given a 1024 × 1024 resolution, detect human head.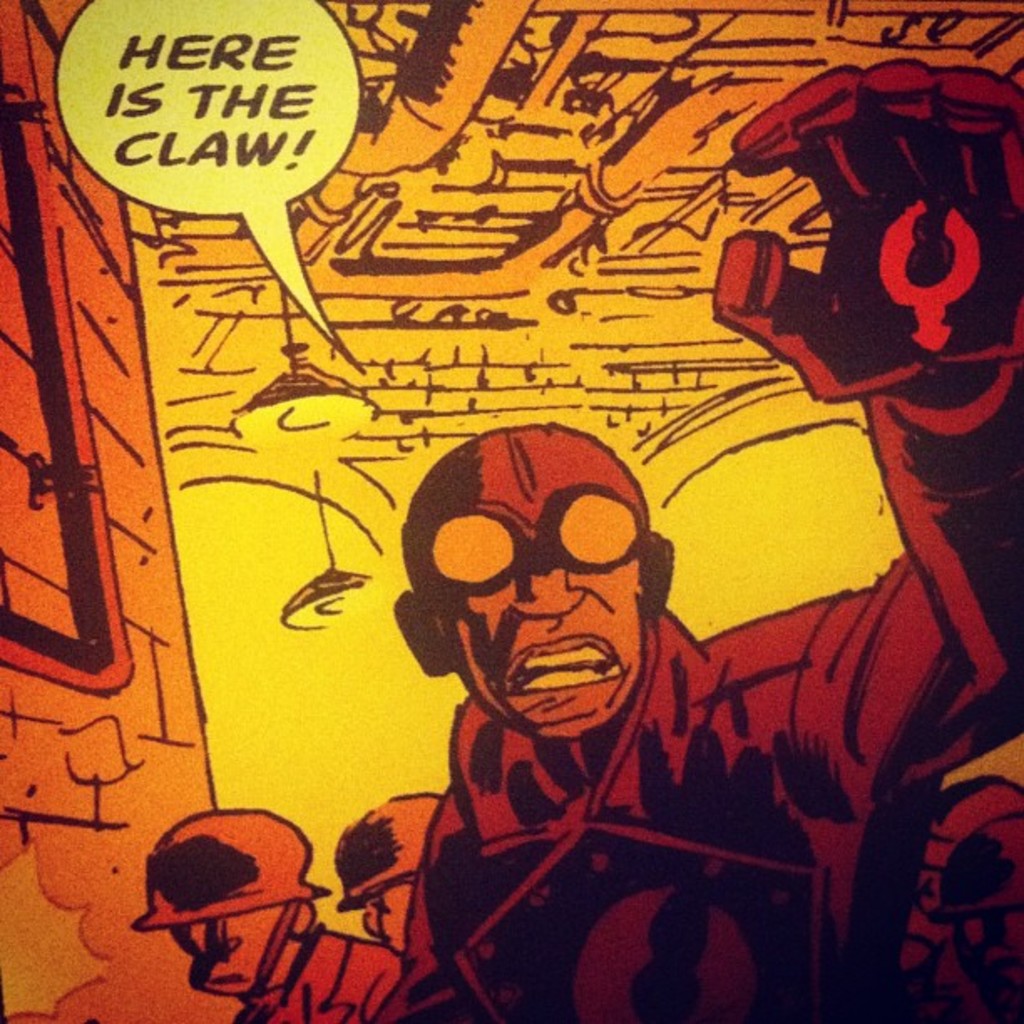
bbox(124, 806, 331, 1006).
